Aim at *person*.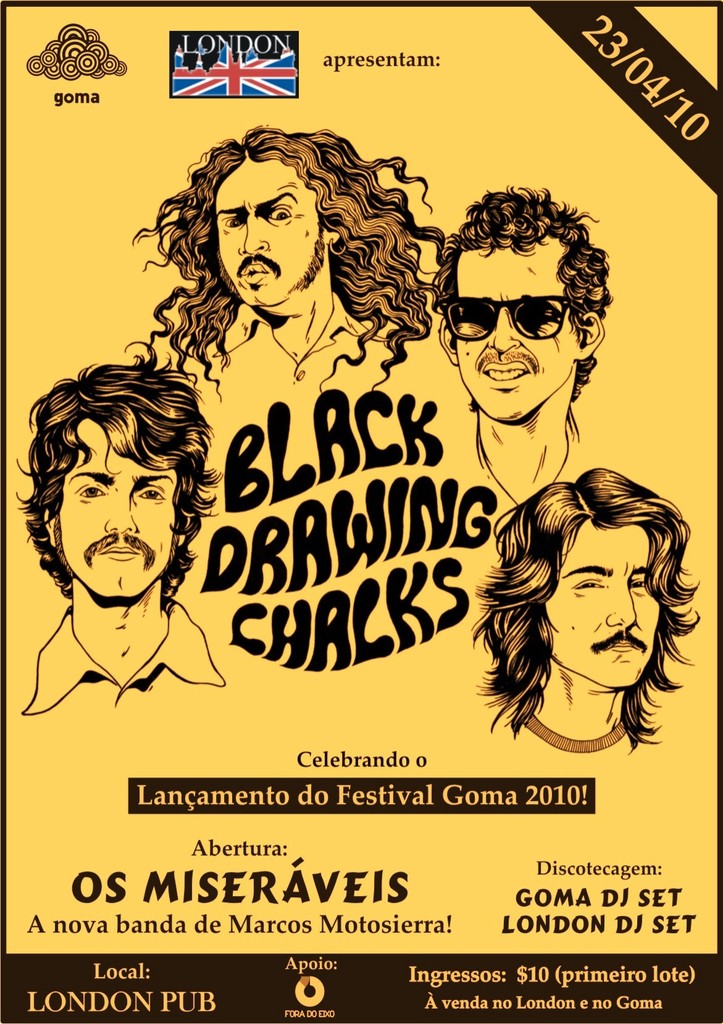
Aimed at <region>470, 467, 697, 758</region>.
